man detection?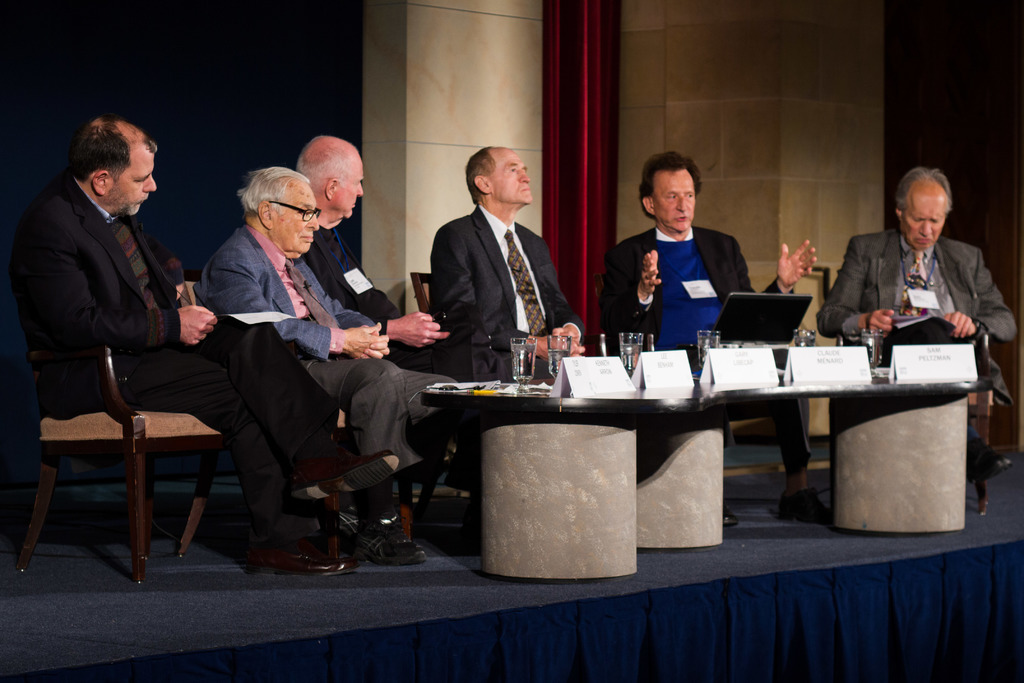
BBox(431, 145, 585, 377)
